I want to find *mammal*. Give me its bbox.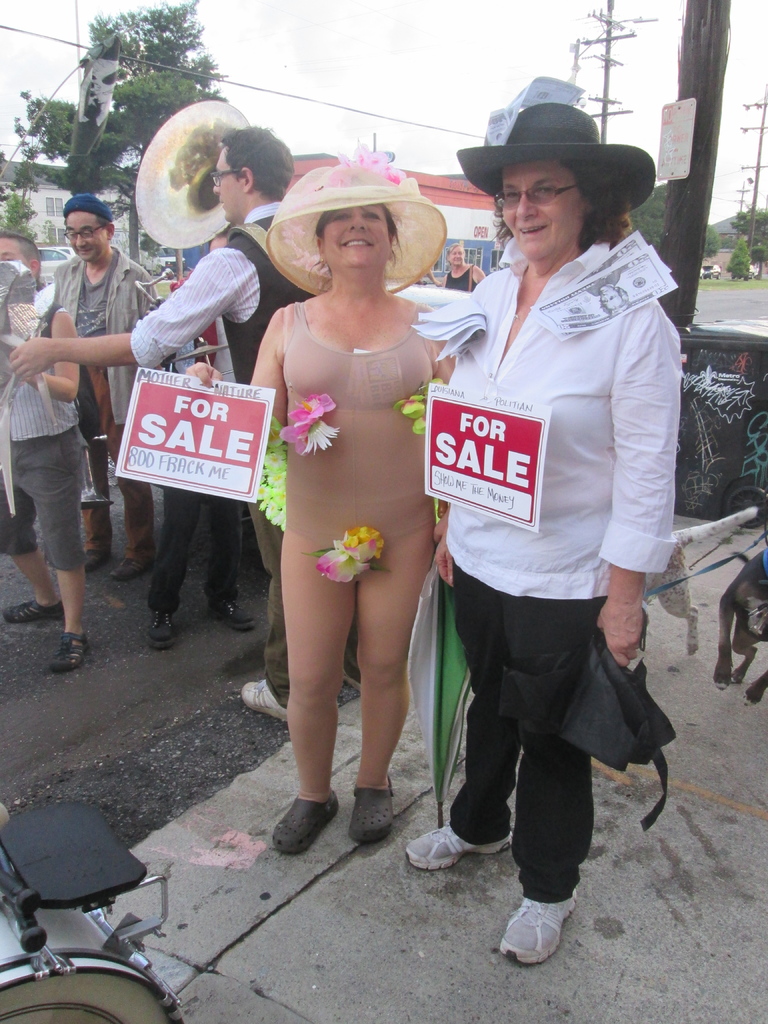
bbox=(445, 239, 491, 292).
